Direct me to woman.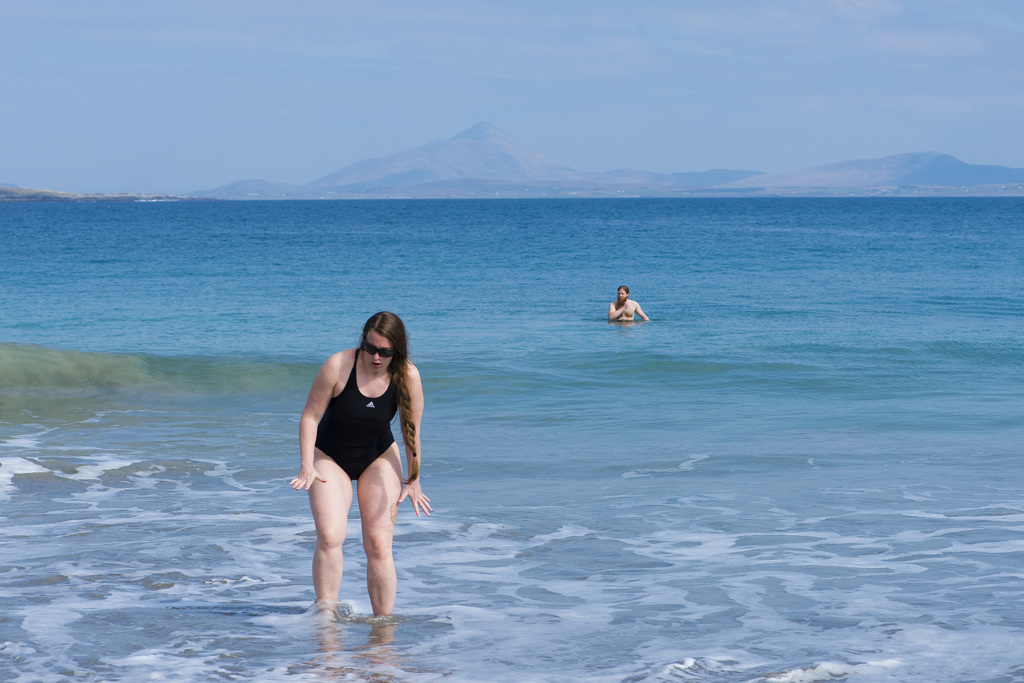
Direction: (x1=291, y1=315, x2=429, y2=622).
